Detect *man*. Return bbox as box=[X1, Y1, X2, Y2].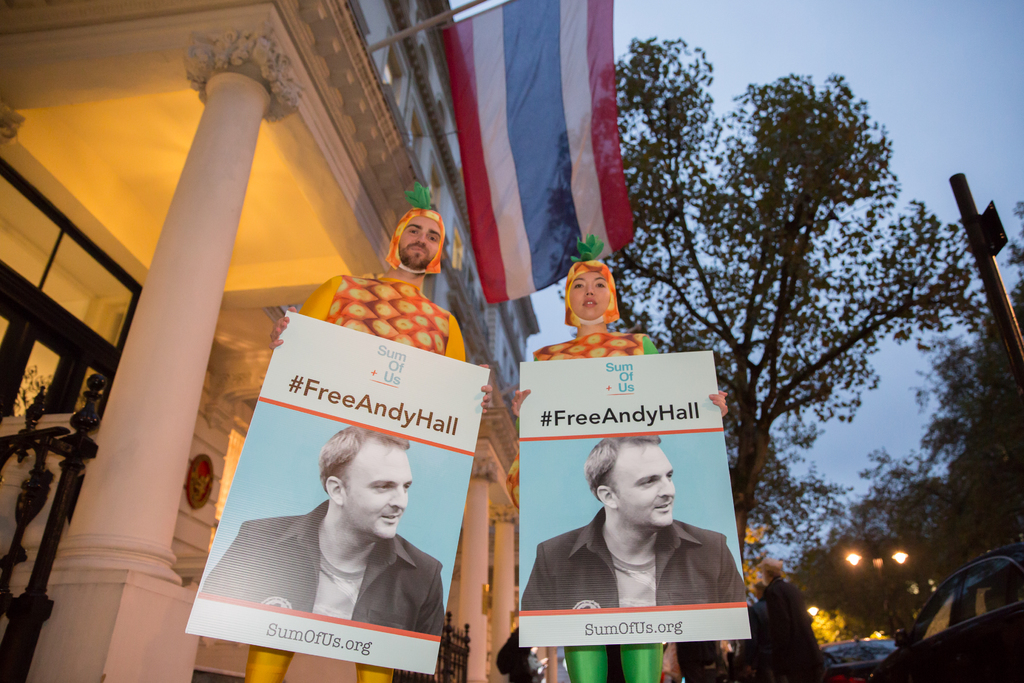
box=[529, 436, 745, 609].
